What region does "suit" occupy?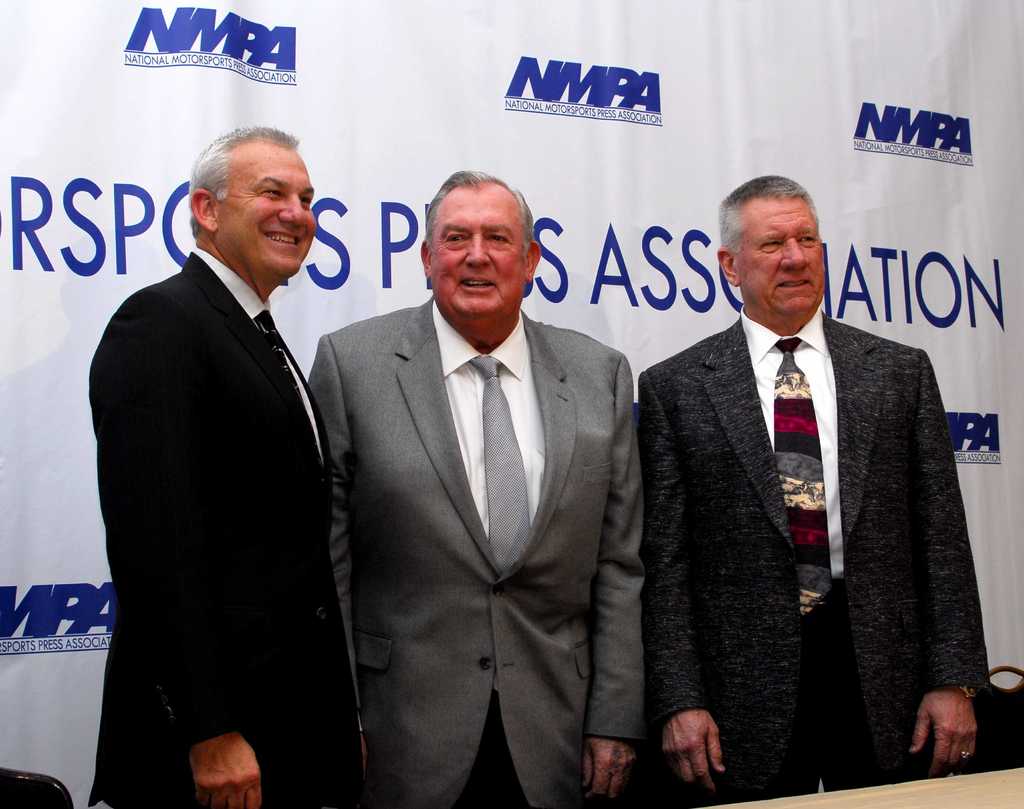
select_region(90, 244, 360, 808).
